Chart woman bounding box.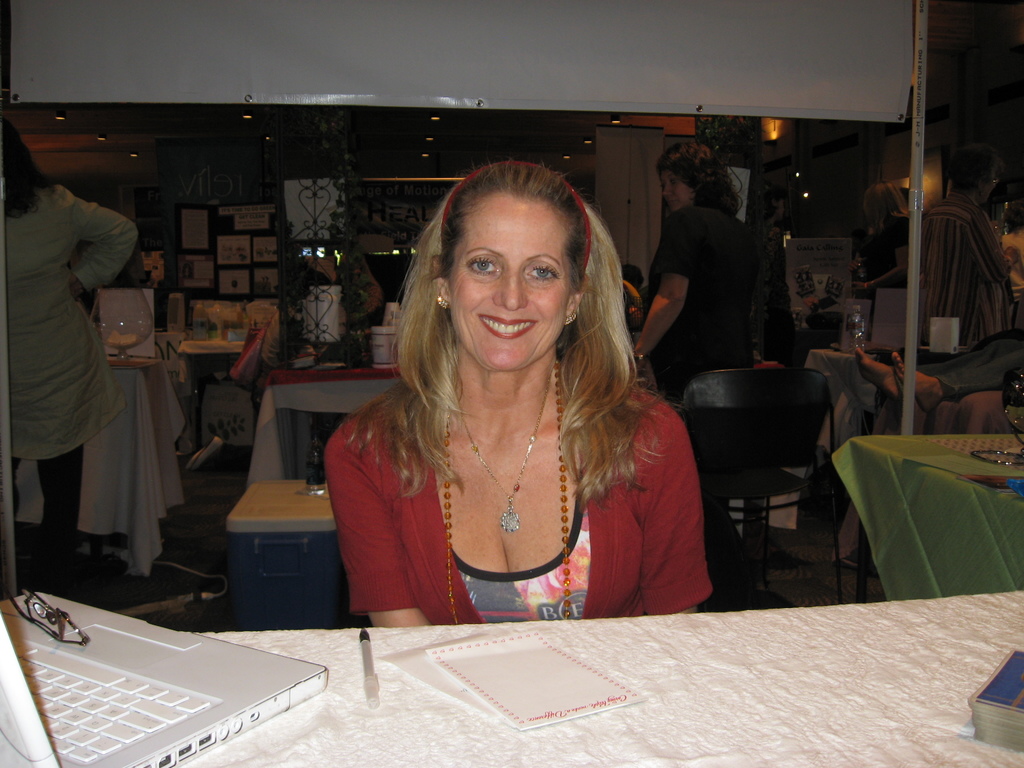
Charted: 2 134 140 597.
